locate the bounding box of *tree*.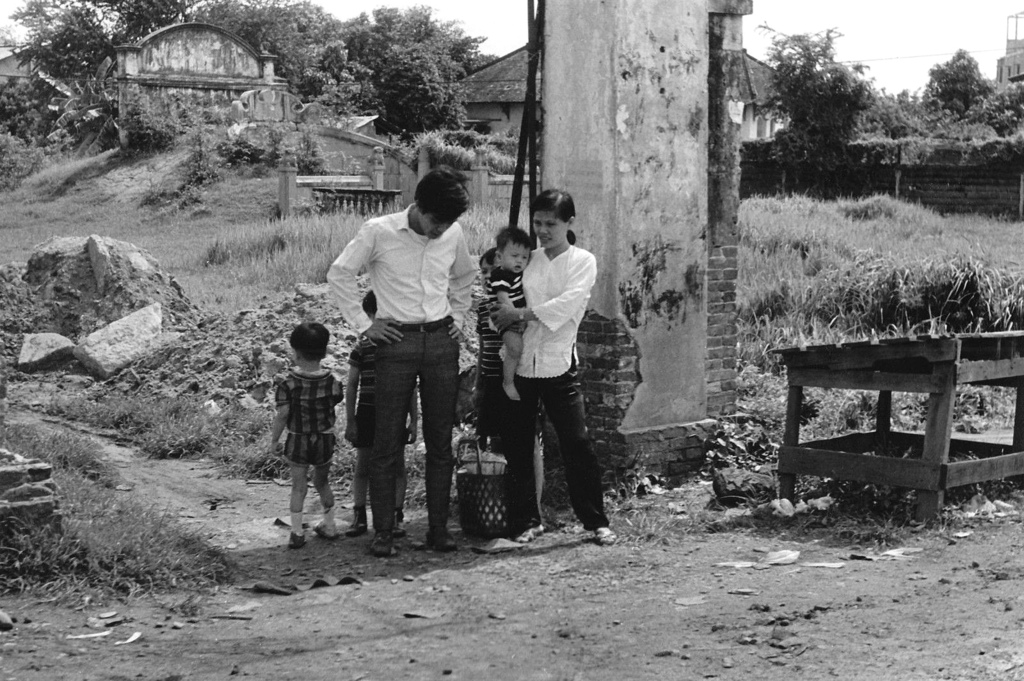
Bounding box: bbox=[767, 22, 903, 189].
